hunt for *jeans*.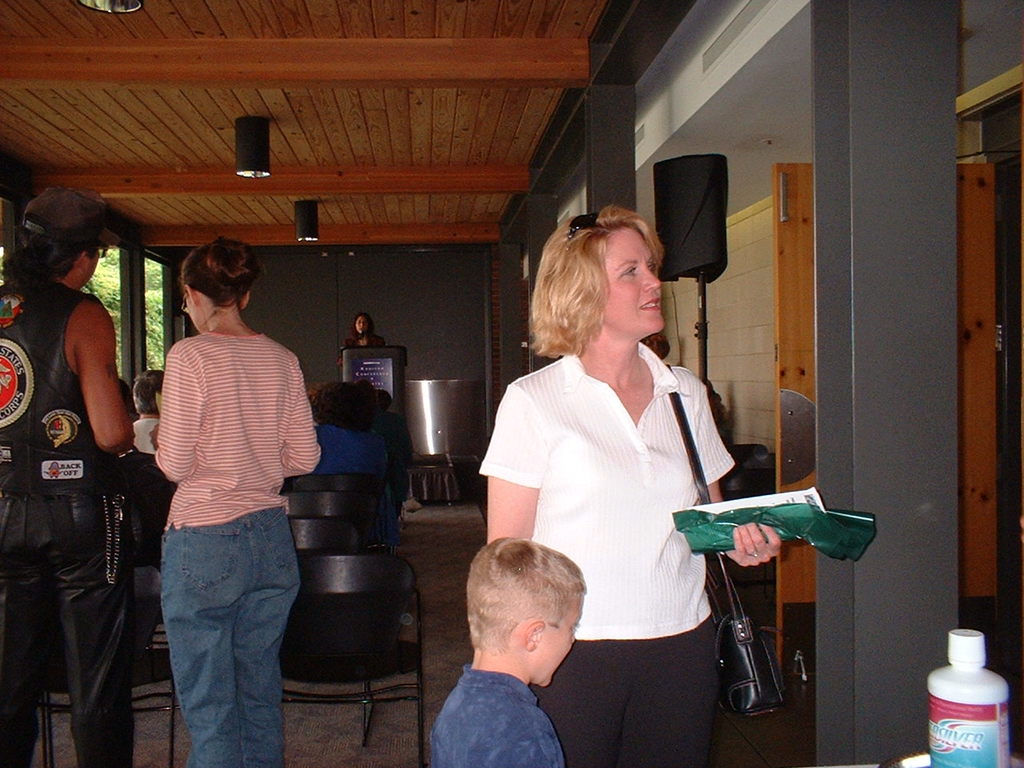
Hunted down at left=413, top=664, right=574, bottom=767.
